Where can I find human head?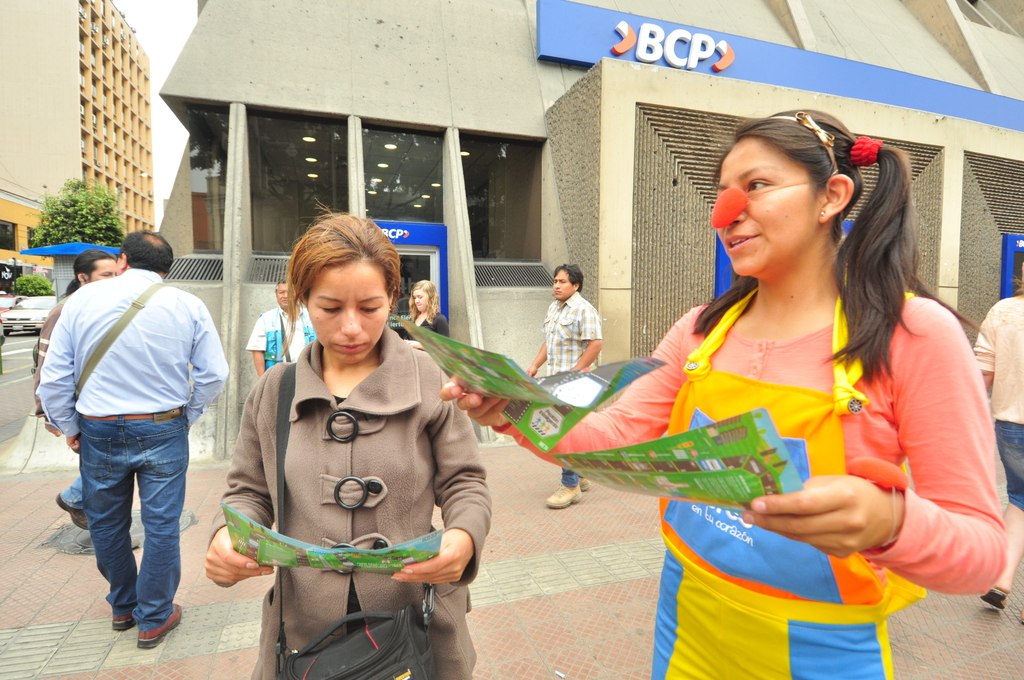
You can find it at (x1=116, y1=232, x2=176, y2=275).
